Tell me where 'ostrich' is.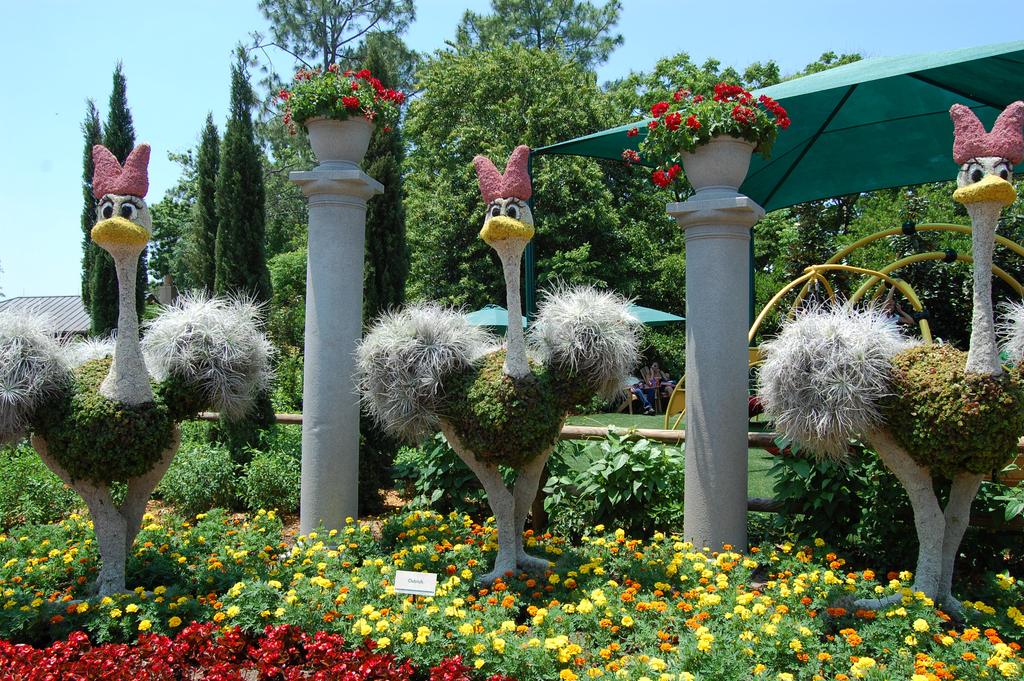
'ostrich' is at 0, 140, 281, 614.
